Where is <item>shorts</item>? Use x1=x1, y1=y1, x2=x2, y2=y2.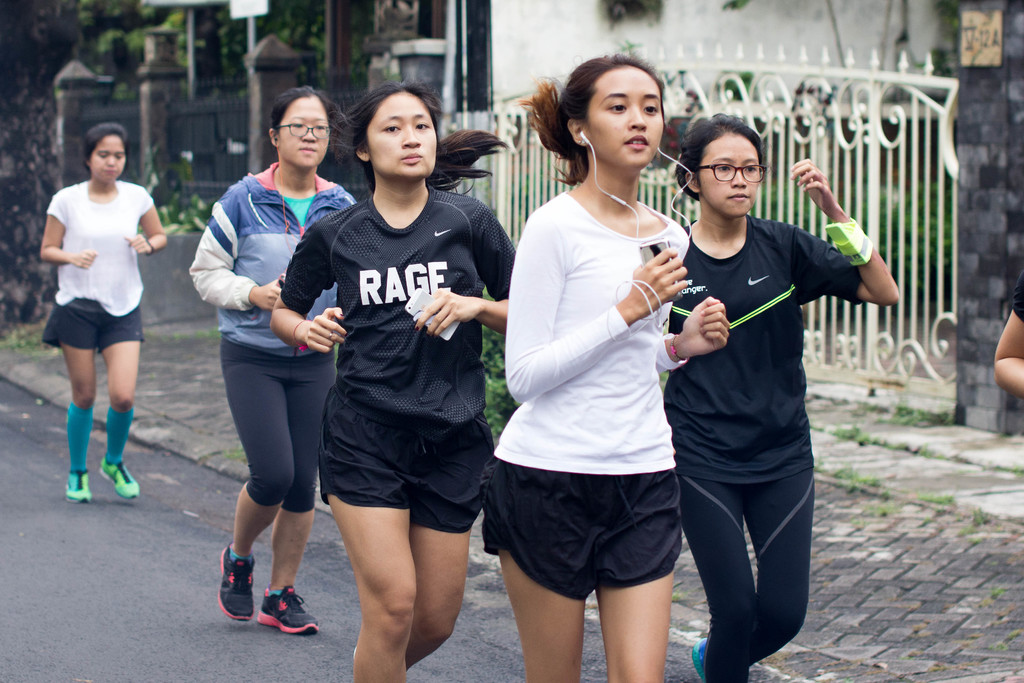
x1=495, y1=472, x2=696, y2=602.
